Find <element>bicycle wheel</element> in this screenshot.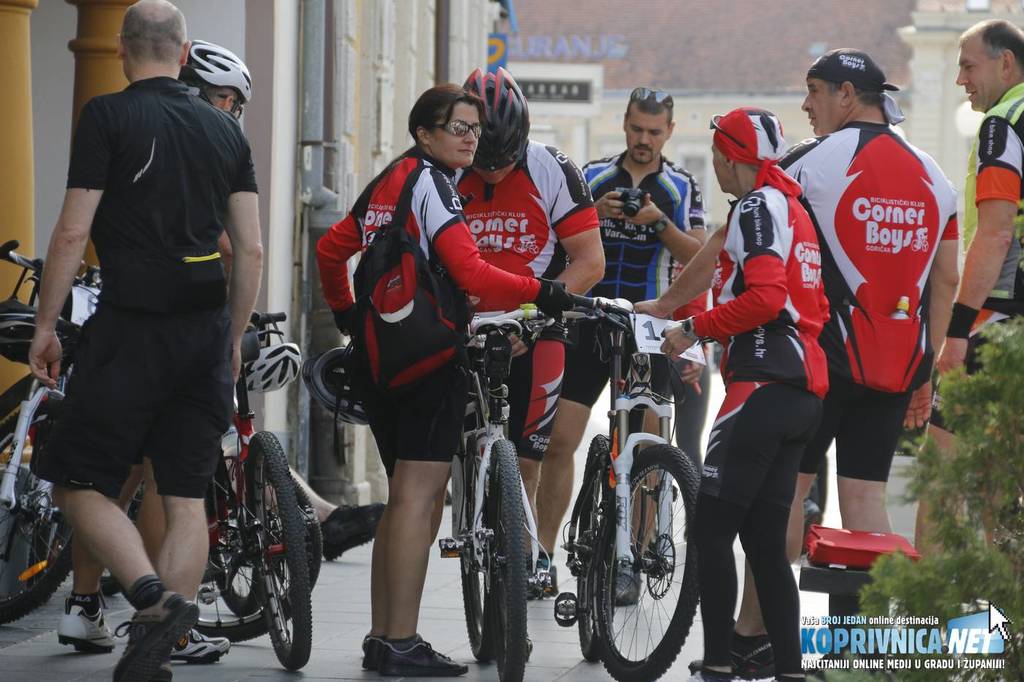
The bounding box for <element>bicycle wheel</element> is <region>460, 528, 500, 661</region>.
